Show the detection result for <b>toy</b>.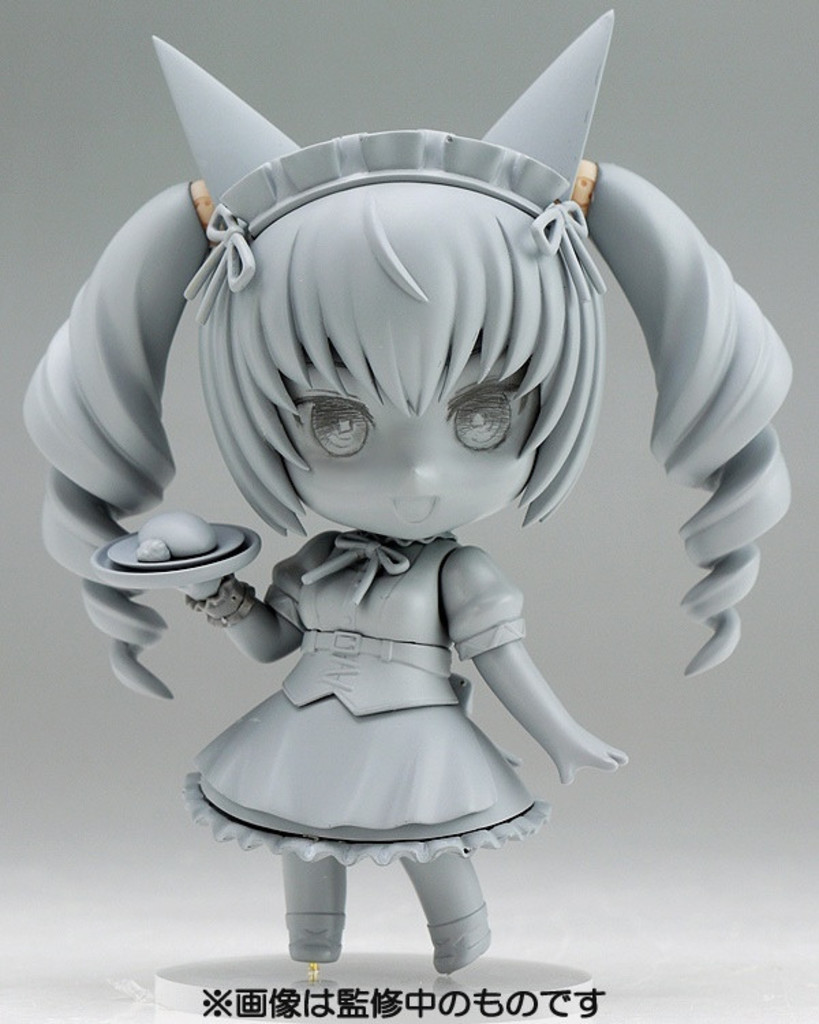
bbox=(67, 8, 748, 971).
